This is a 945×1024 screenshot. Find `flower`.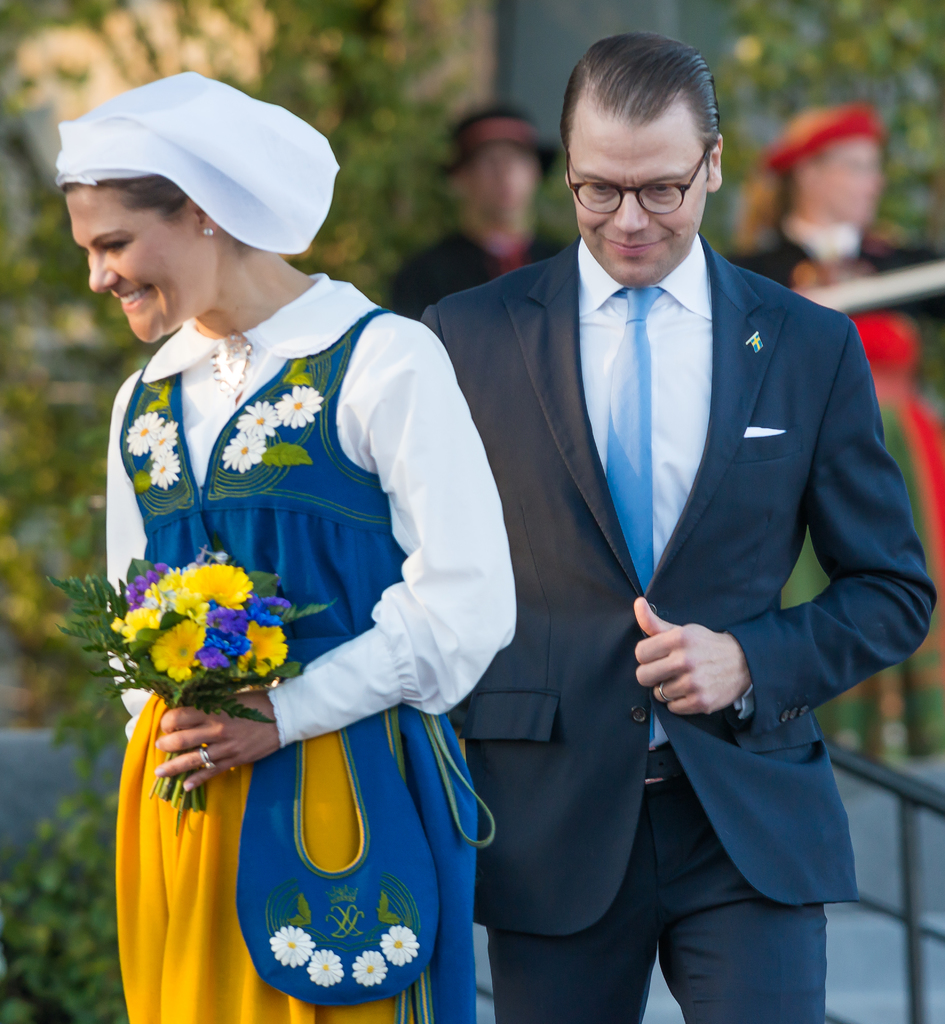
Bounding box: box(150, 454, 184, 488).
